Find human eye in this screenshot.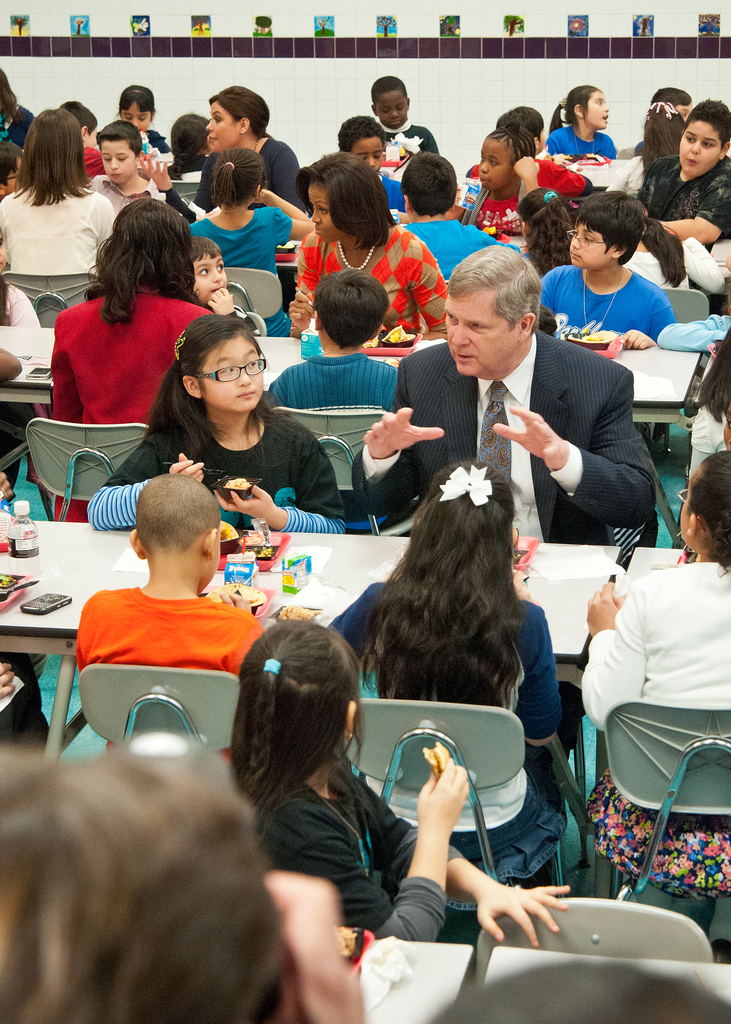
The bounding box for human eye is <box>703,139,713,148</box>.
